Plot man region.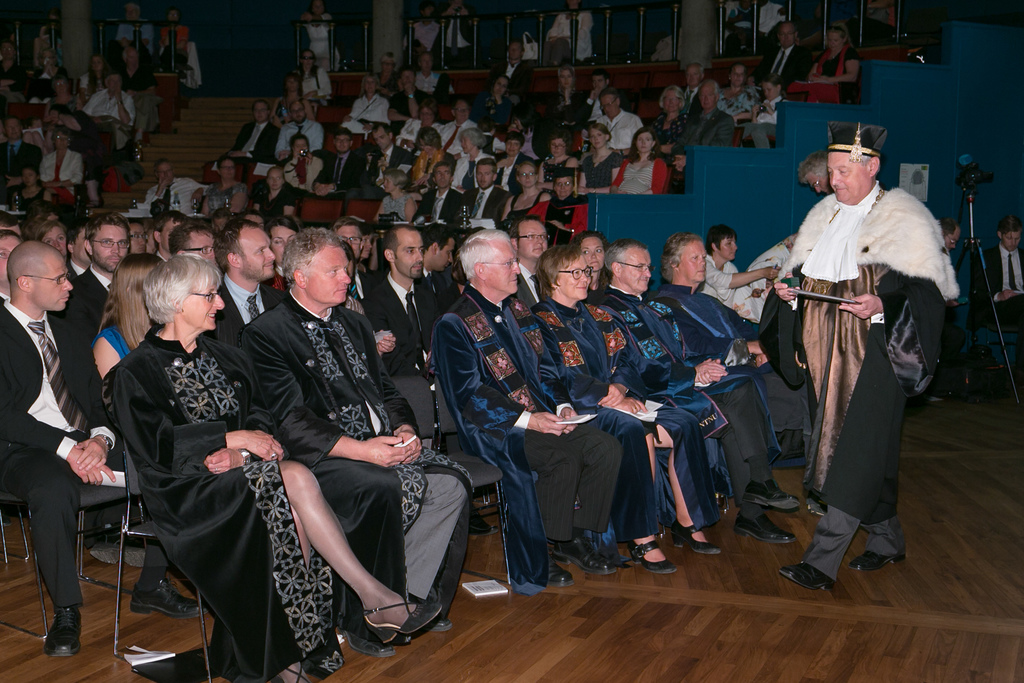
Plotted at {"x1": 597, "y1": 240, "x2": 794, "y2": 546}.
